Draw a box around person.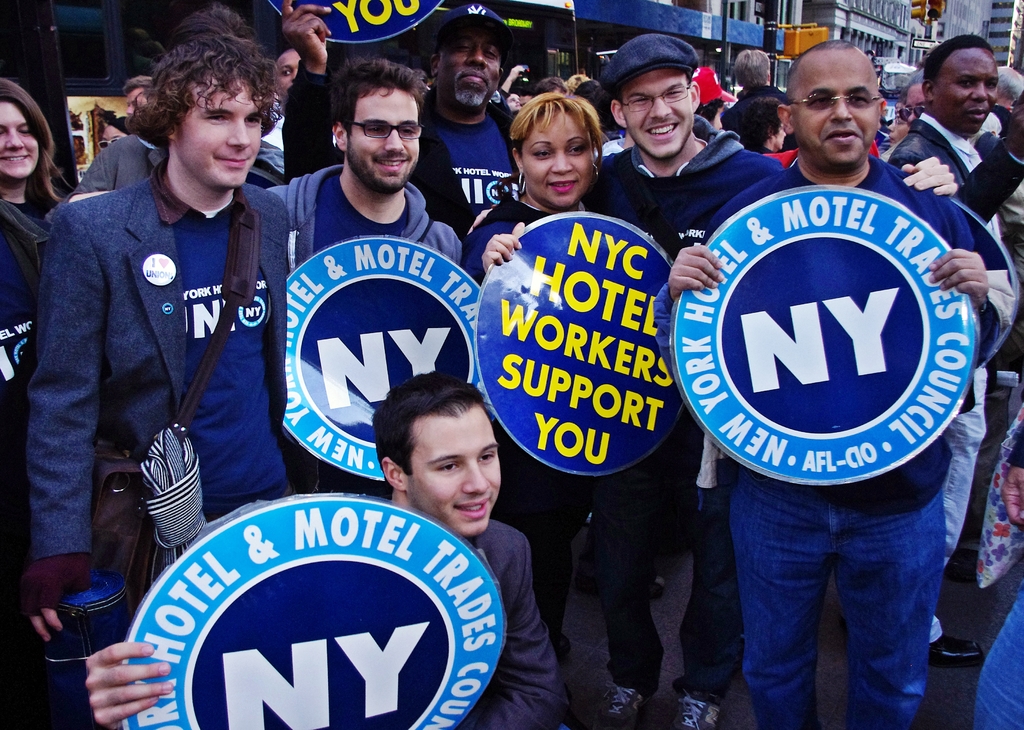
887,33,1023,662.
